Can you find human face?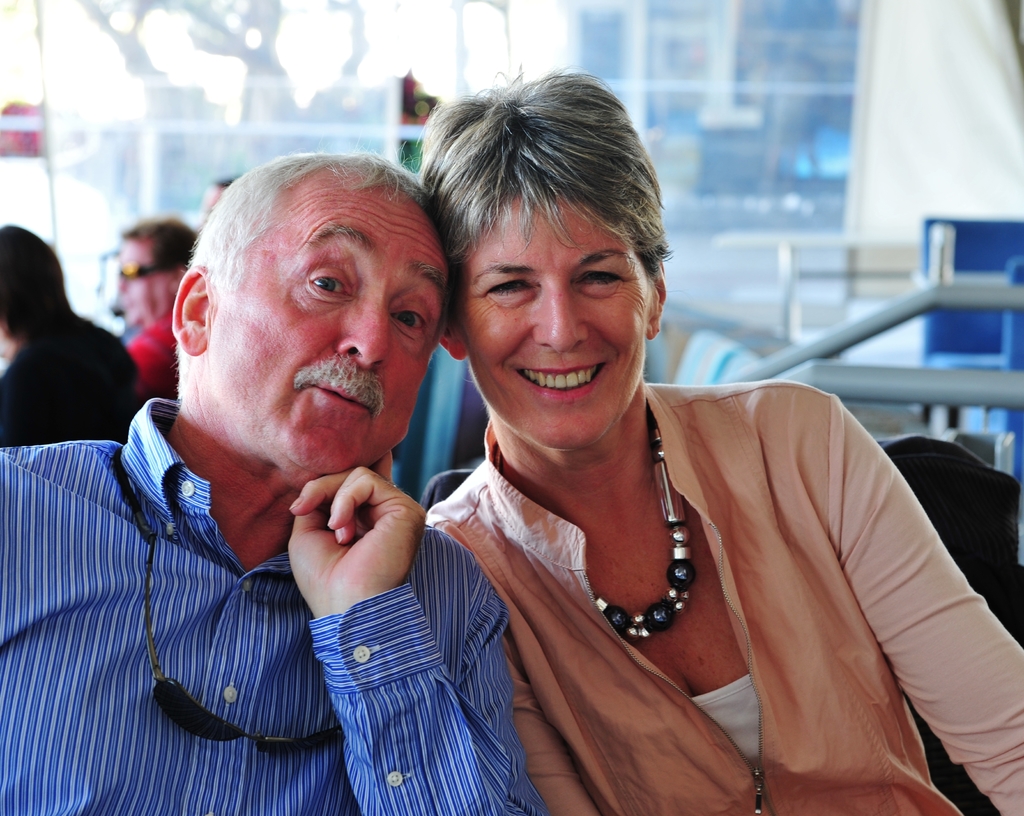
Yes, bounding box: [left=113, top=241, right=169, bottom=326].
